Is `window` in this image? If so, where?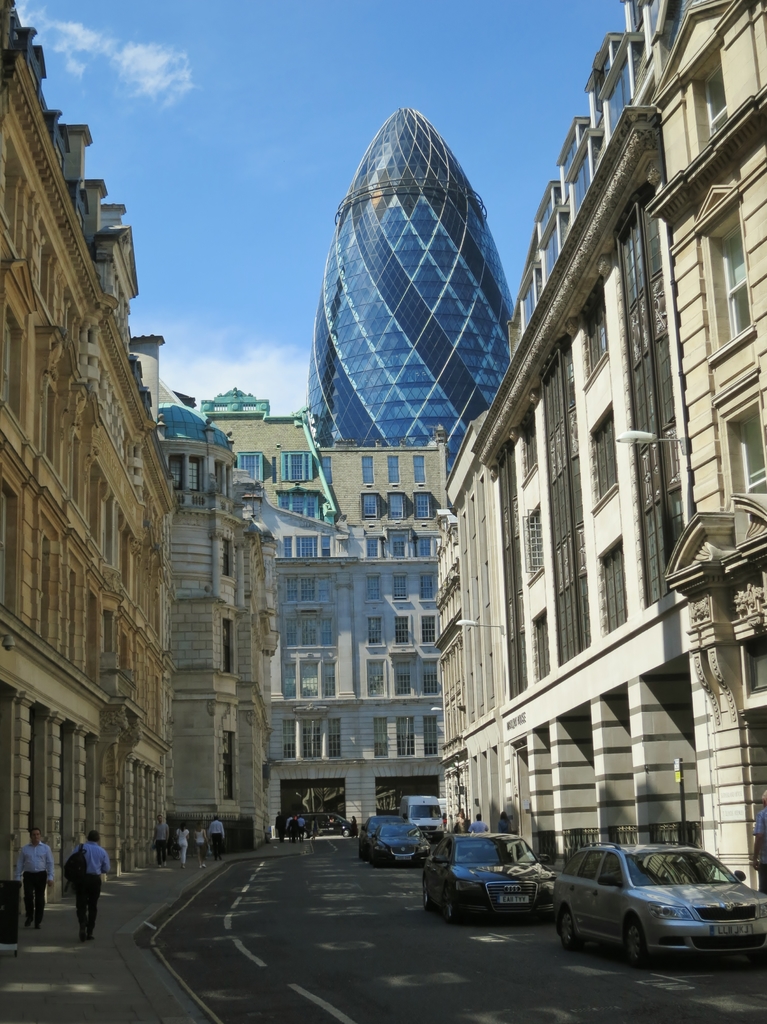
Yes, at [365, 614, 378, 641].
